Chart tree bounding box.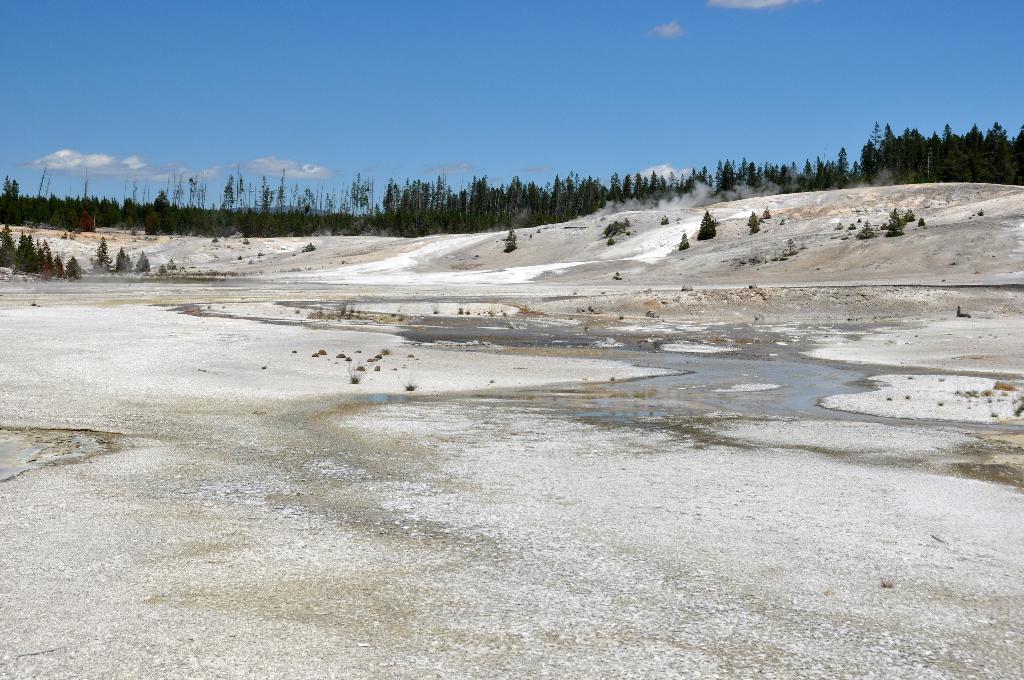
Charted: 905 207 917 221.
